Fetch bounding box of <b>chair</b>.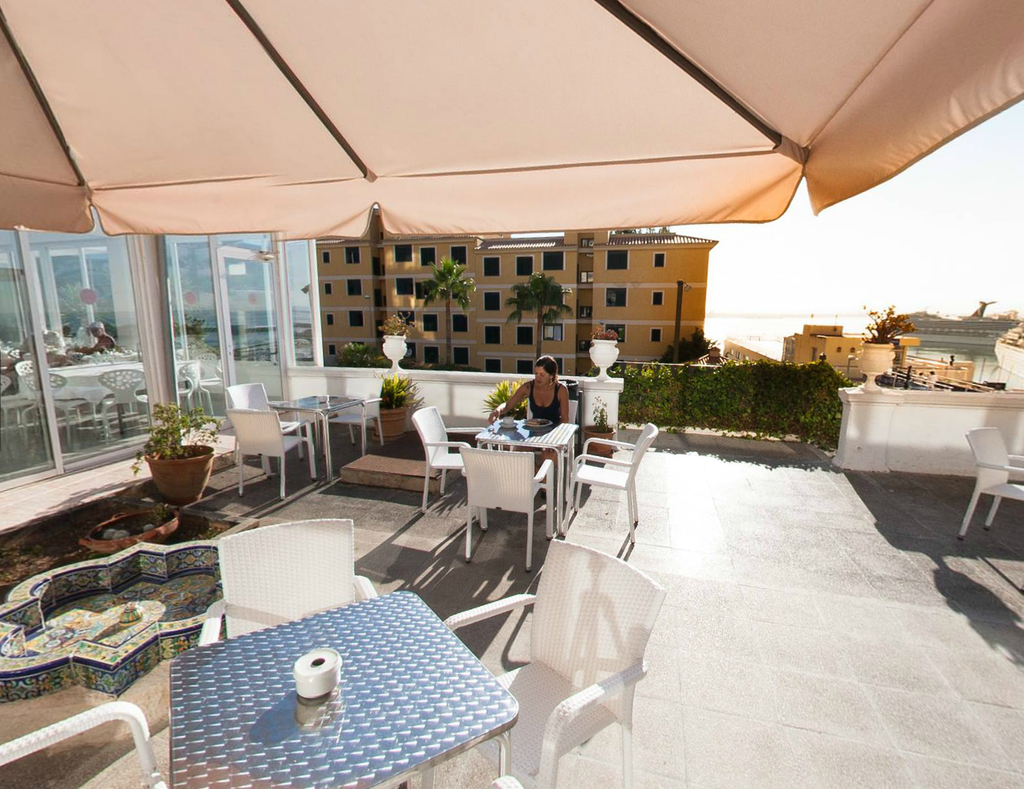
Bbox: 496, 544, 667, 758.
